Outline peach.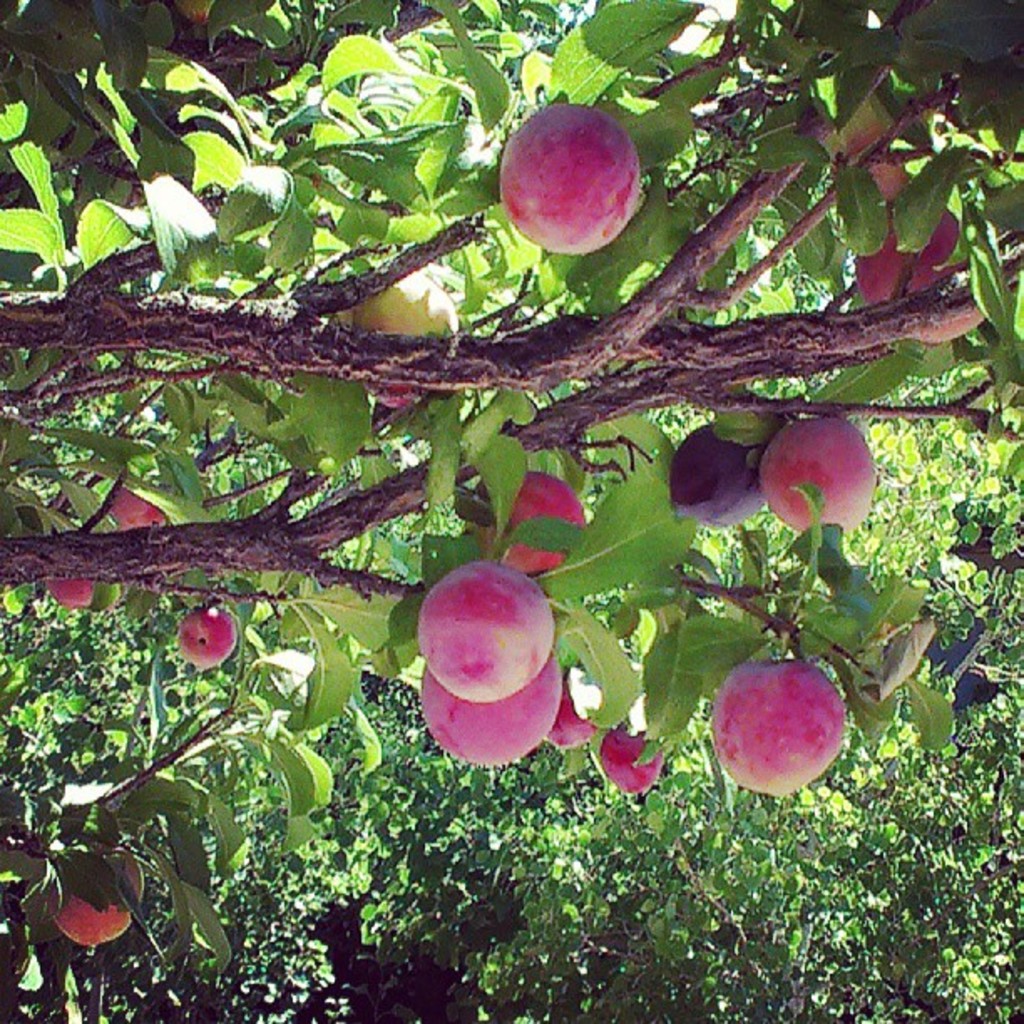
Outline: l=596, t=731, r=669, b=795.
